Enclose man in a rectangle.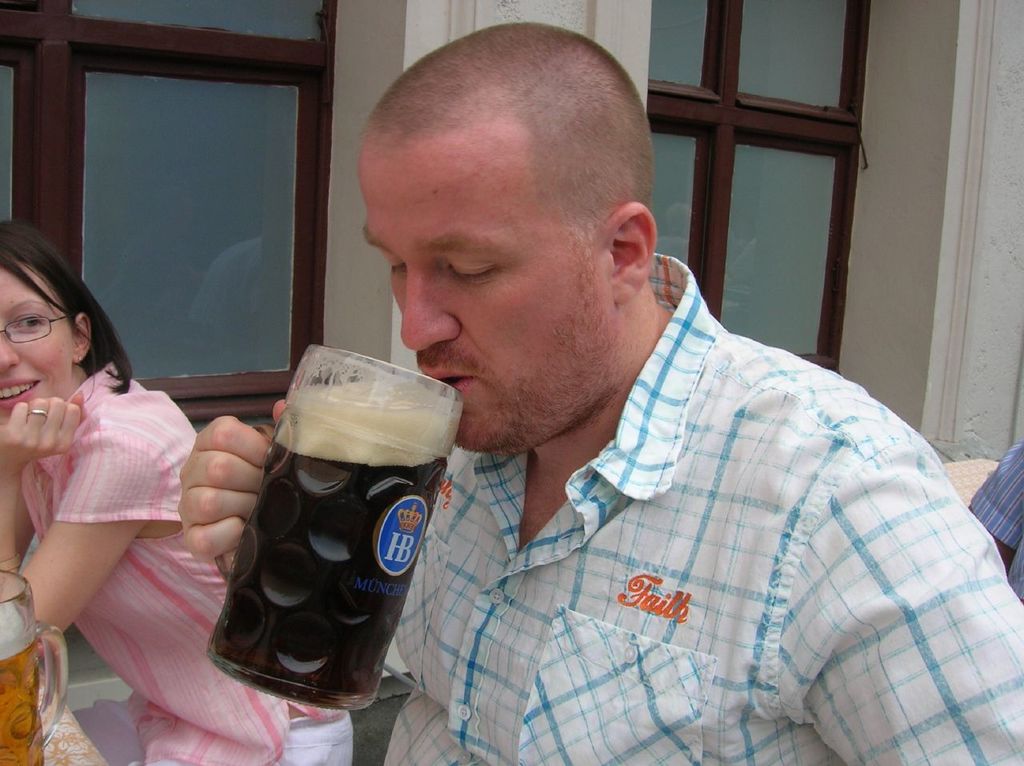
(x1=346, y1=27, x2=962, y2=765).
